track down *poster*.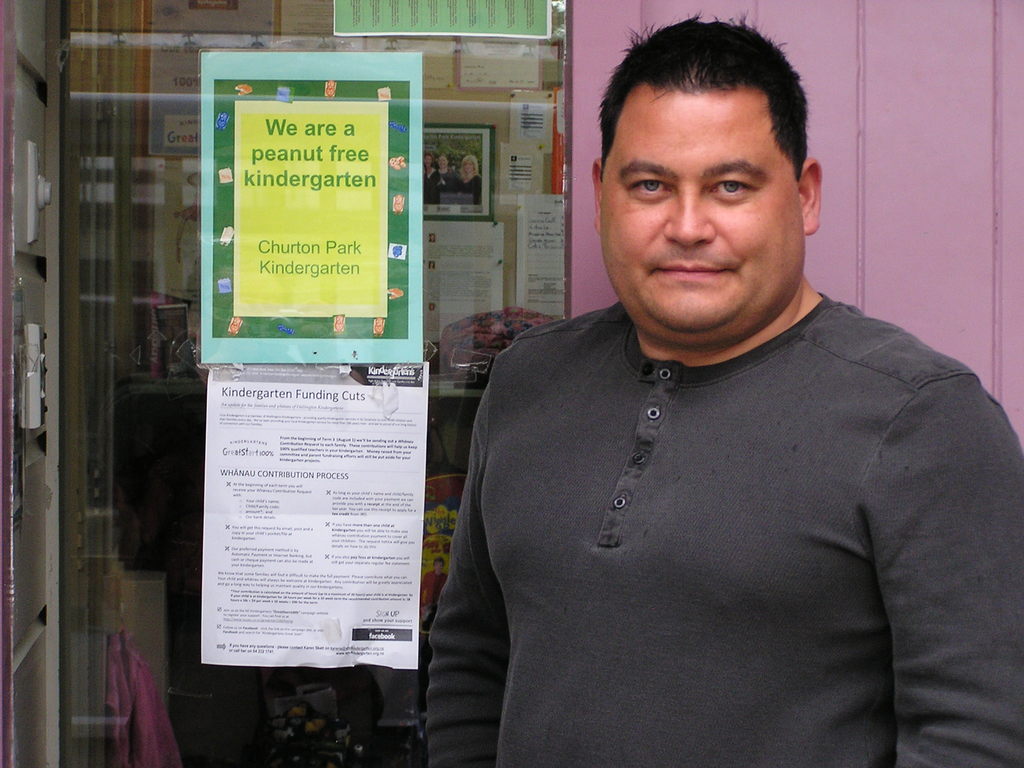
Tracked to (333, 0, 554, 33).
